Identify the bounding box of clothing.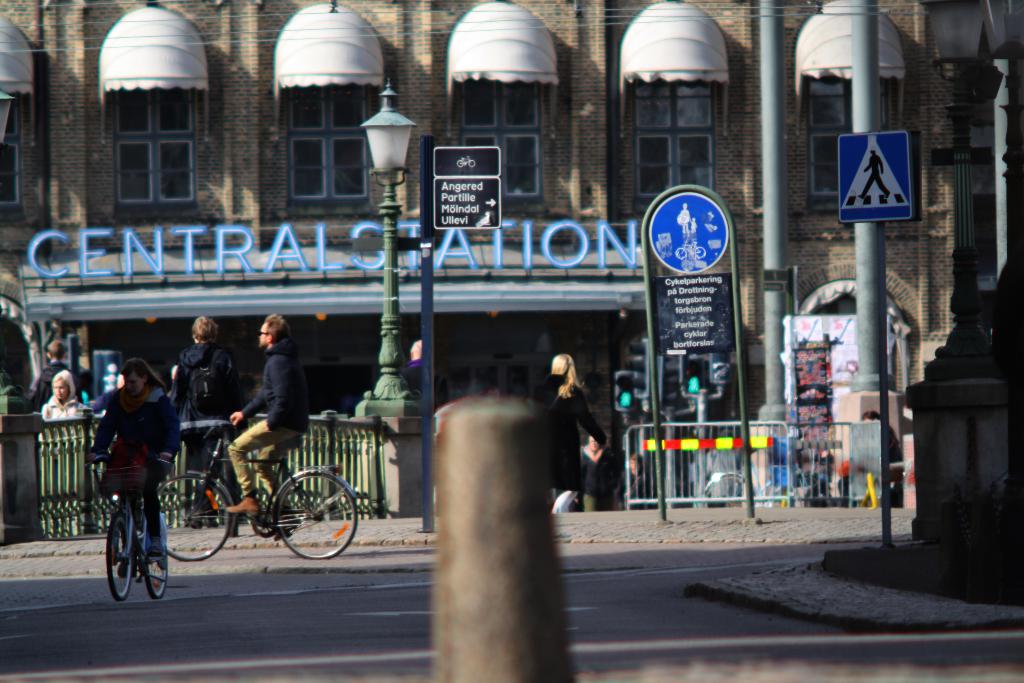
select_region(31, 359, 74, 409).
